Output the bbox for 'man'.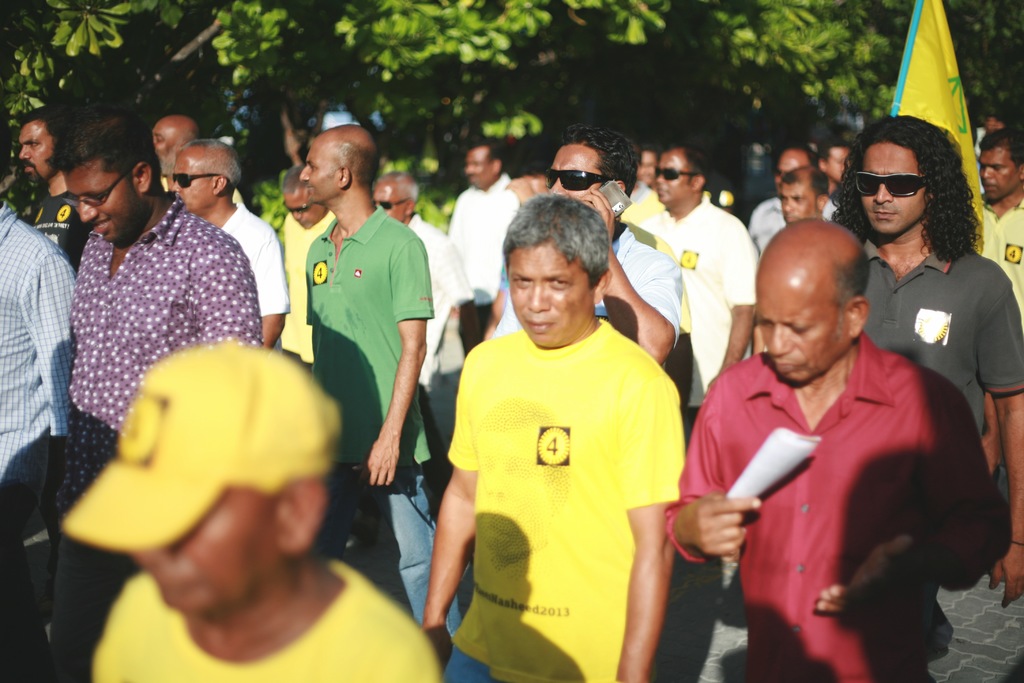
left=758, top=165, right=840, bottom=255.
